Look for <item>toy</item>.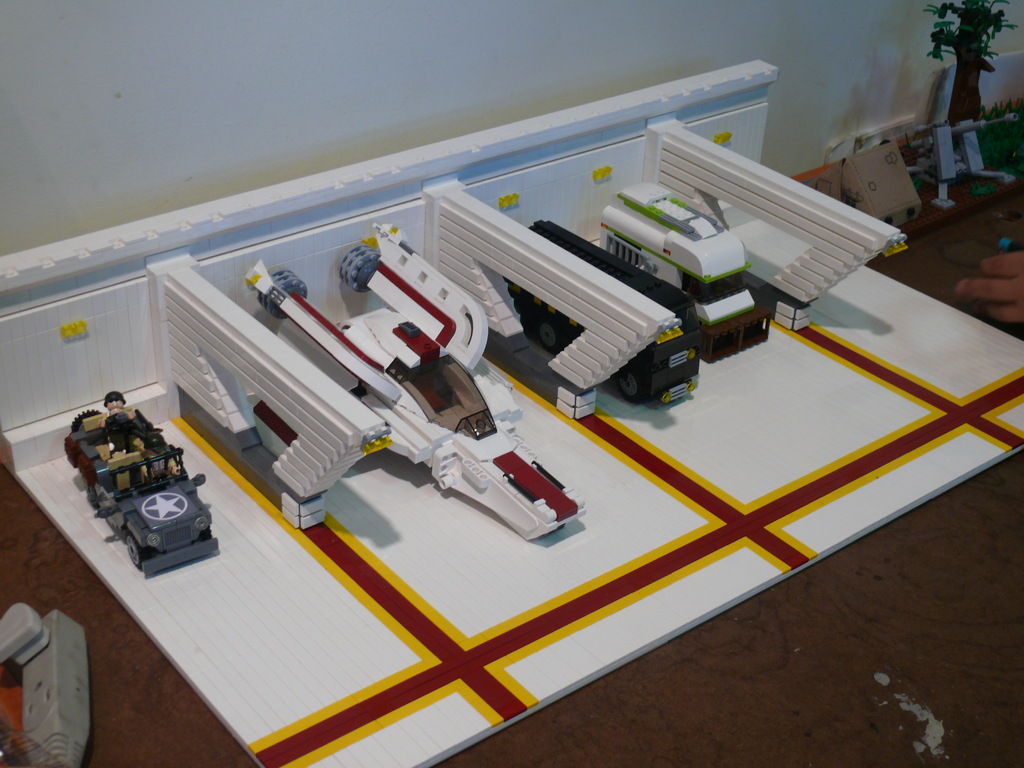
Found: [x1=506, y1=221, x2=704, y2=410].
